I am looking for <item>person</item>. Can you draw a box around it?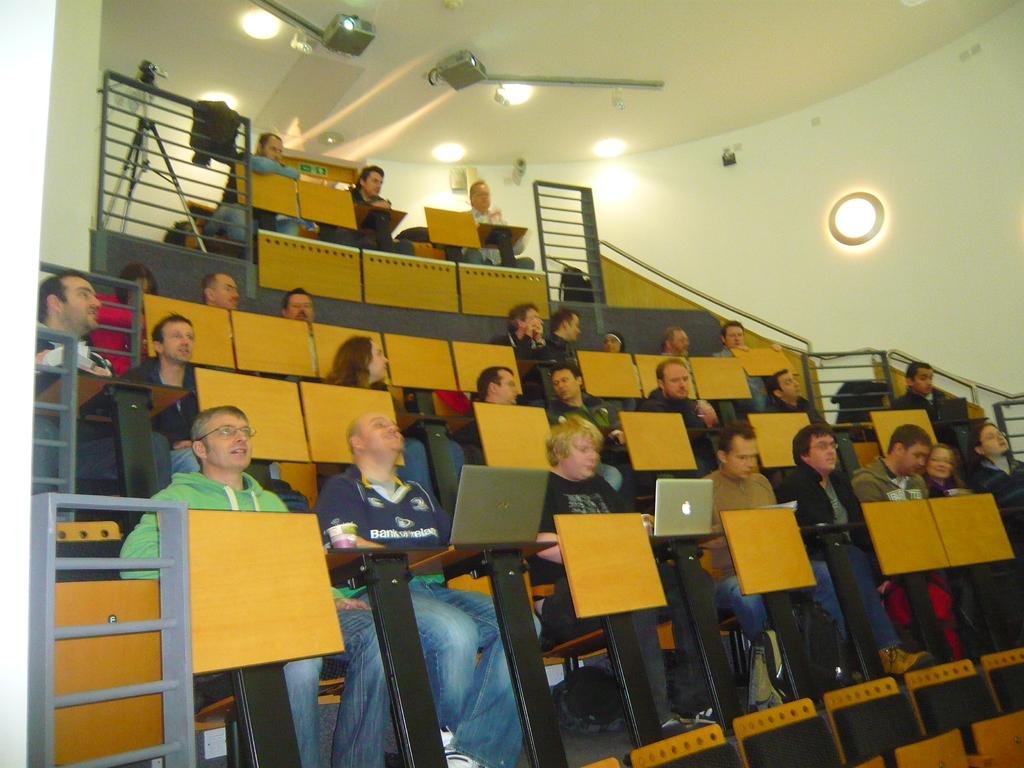
Sure, the bounding box is x1=593, y1=330, x2=629, y2=358.
